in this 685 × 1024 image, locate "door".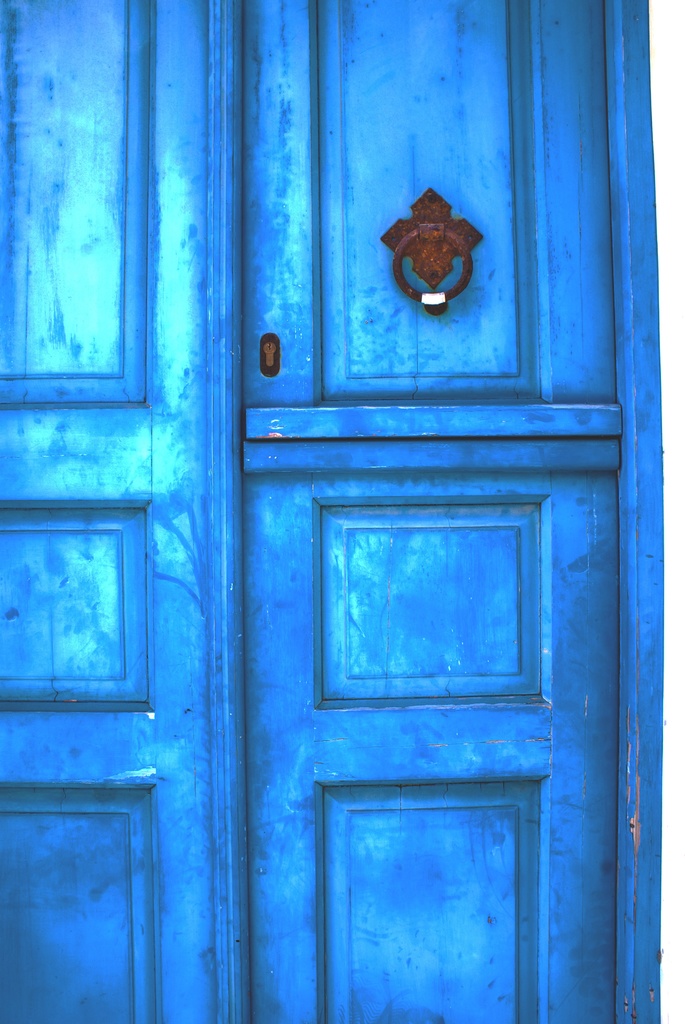
Bounding box: [x1=1, y1=1, x2=611, y2=1023].
